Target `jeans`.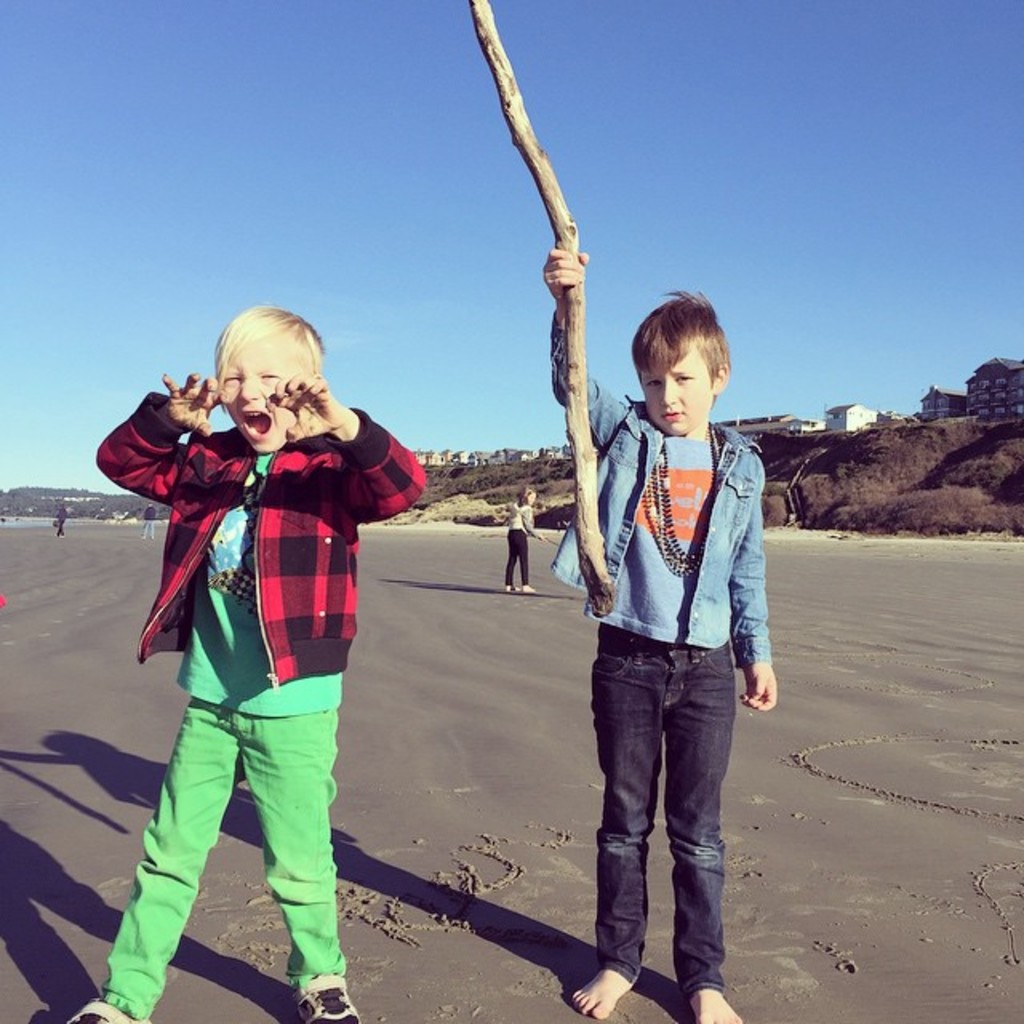
Target region: (left=502, top=525, right=528, bottom=592).
